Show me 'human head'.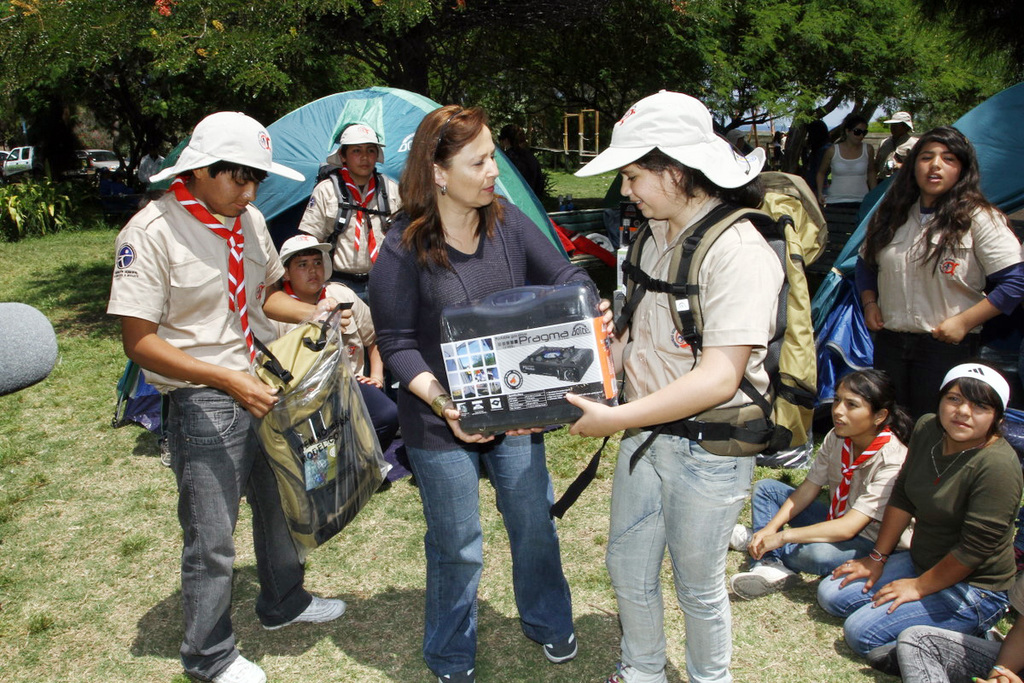
'human head' is here: <box>805,119,829,145</box>.
